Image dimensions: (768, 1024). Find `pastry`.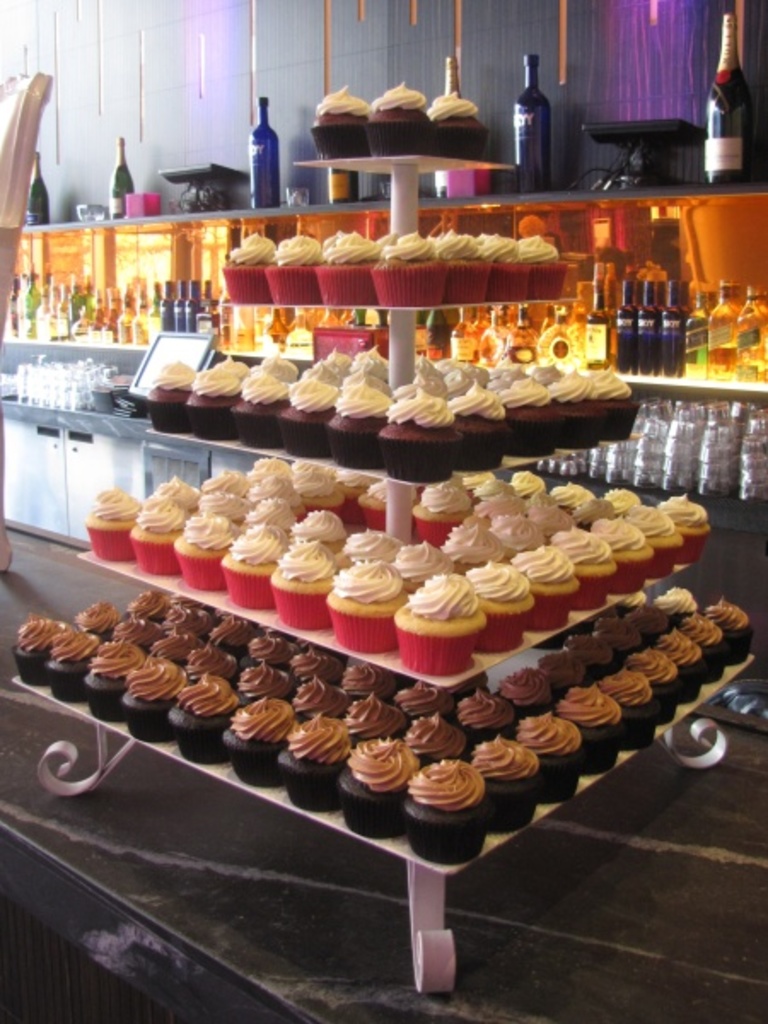
116, 609, 166, 649.
